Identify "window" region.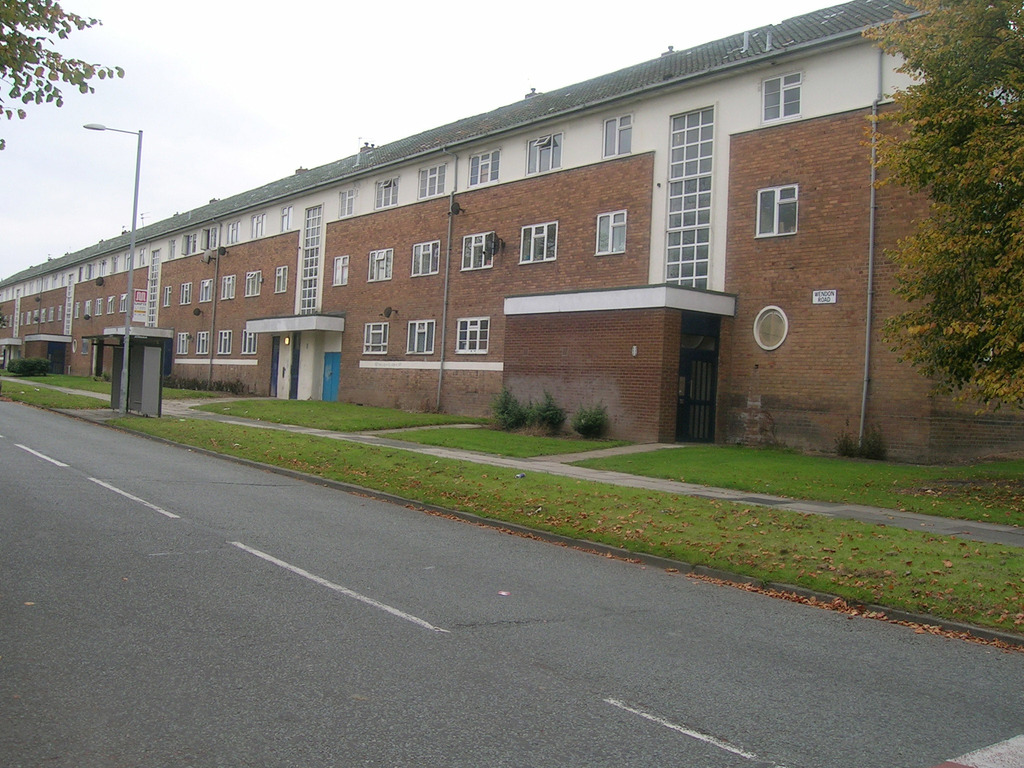
Region: [272,267,287,296].
